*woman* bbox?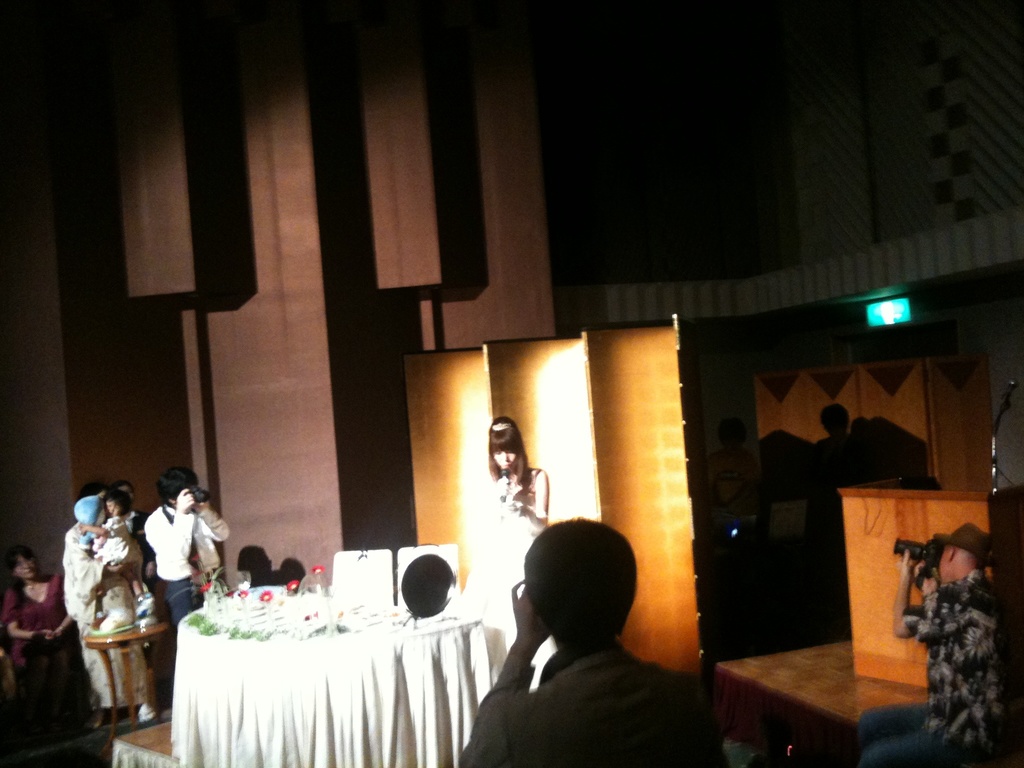
<box>456,414,550,691</box>
